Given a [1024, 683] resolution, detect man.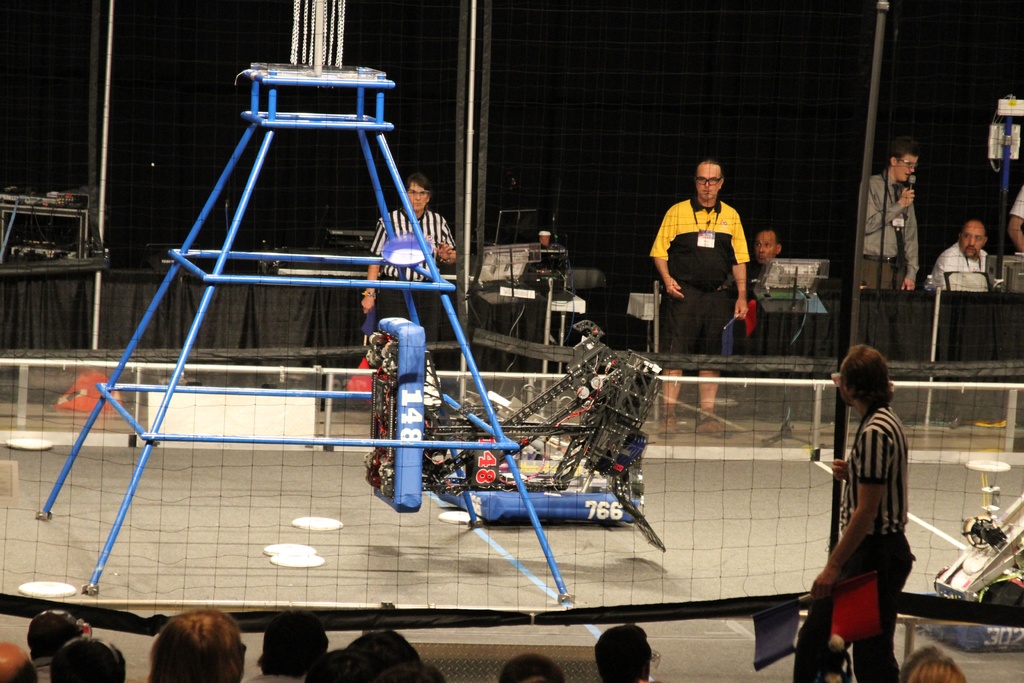
Rect(926, 219, 990, 289).
